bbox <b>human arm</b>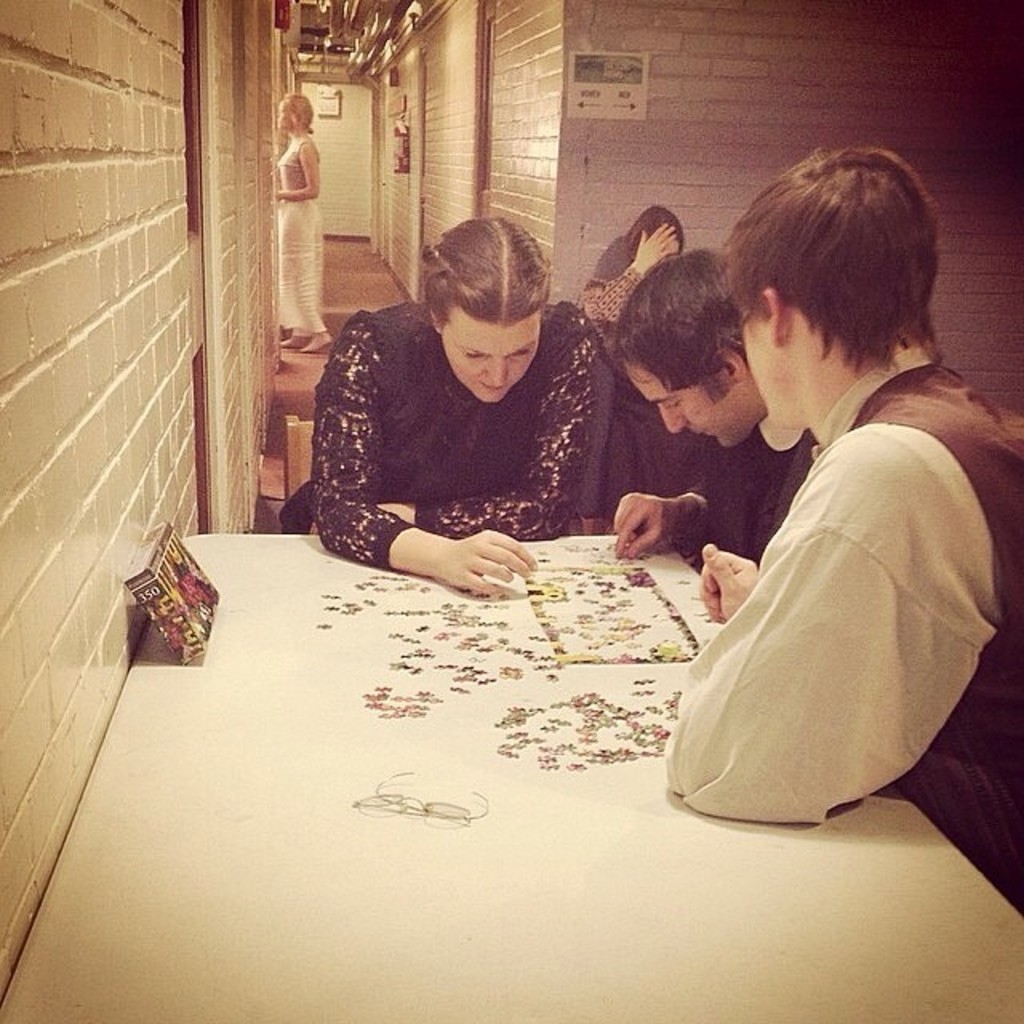
rect(347, 299, 618, 557)
